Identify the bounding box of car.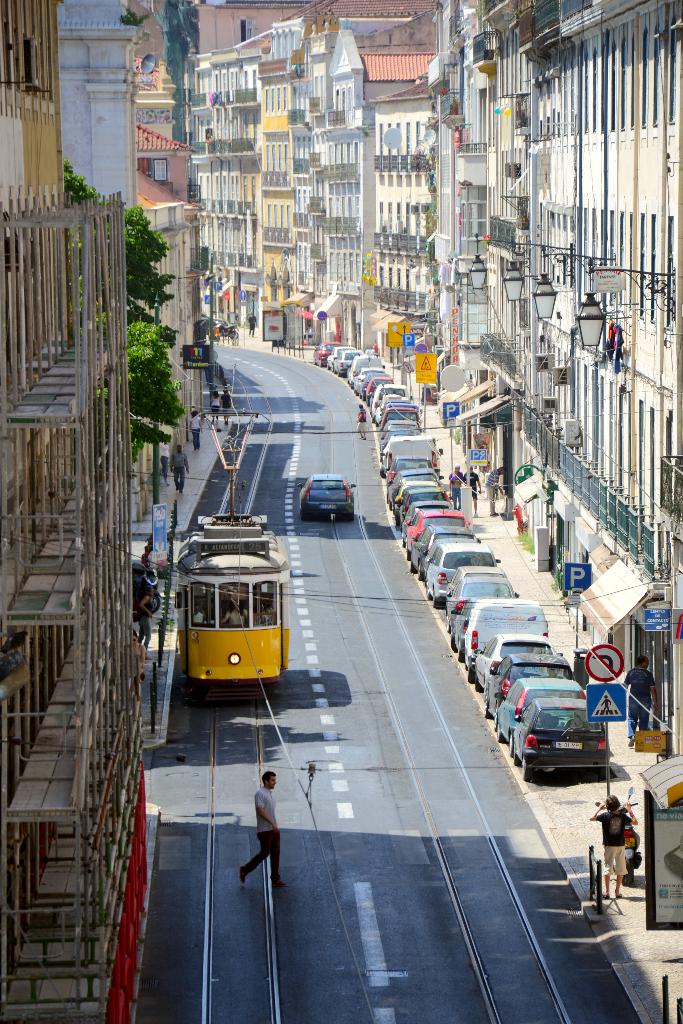
crop(295, 469, 357, 518).
